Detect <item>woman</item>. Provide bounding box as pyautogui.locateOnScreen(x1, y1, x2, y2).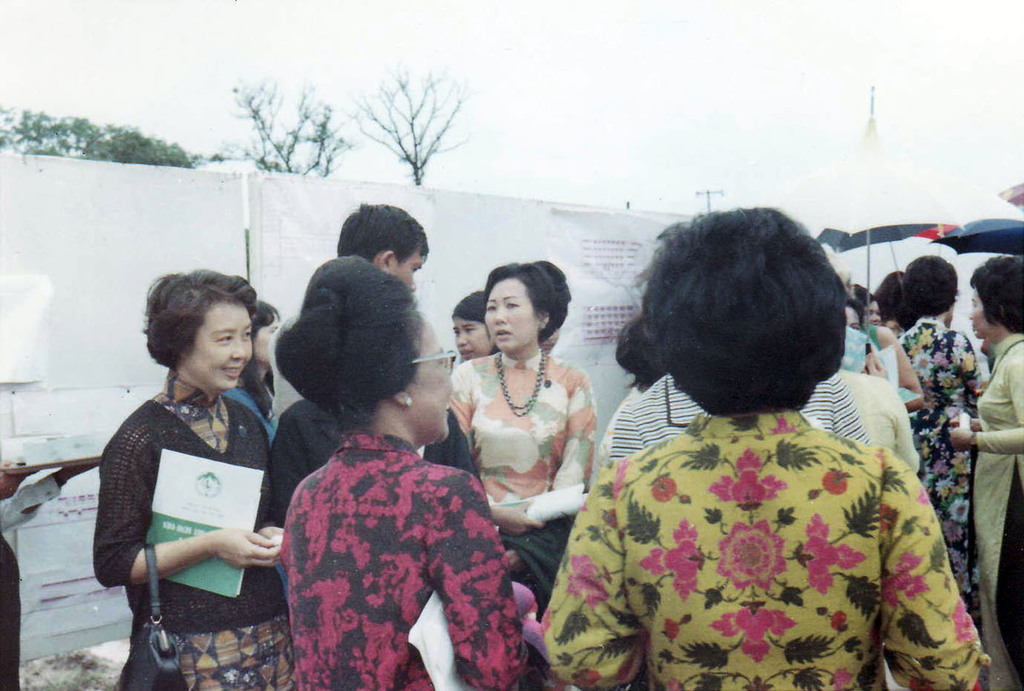
pyautogui.locateOnScreen(281, 256, 542, 690).
